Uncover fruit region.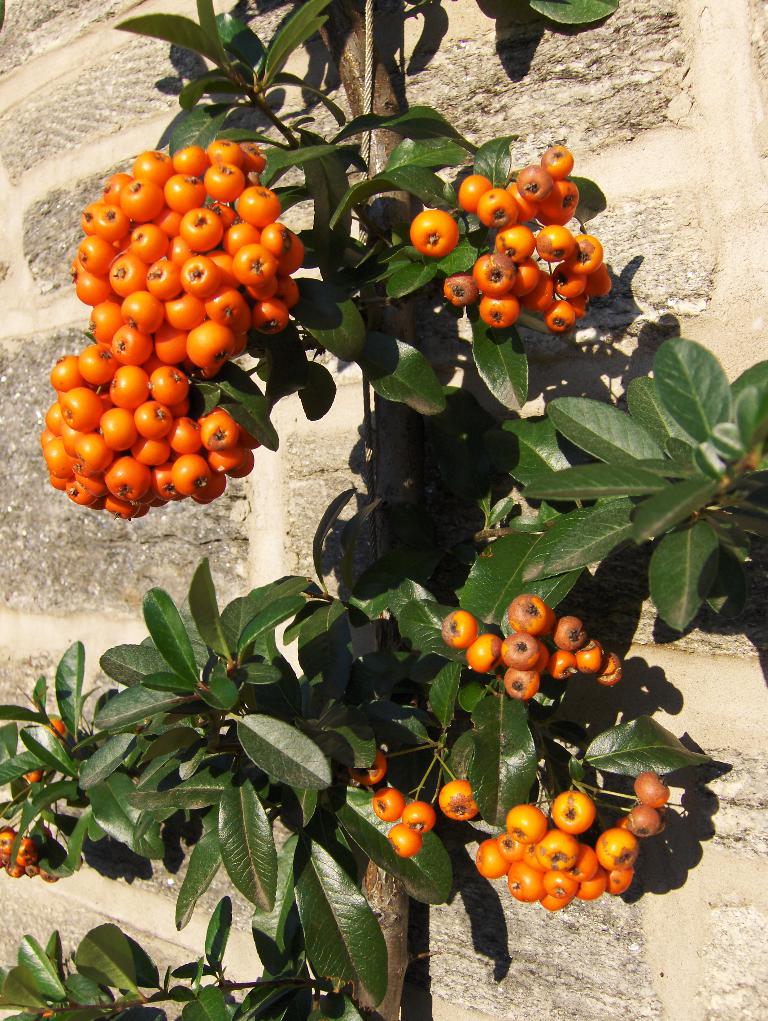
Uncovered: [x1=24, y1=765, x2=45, y2=784].
